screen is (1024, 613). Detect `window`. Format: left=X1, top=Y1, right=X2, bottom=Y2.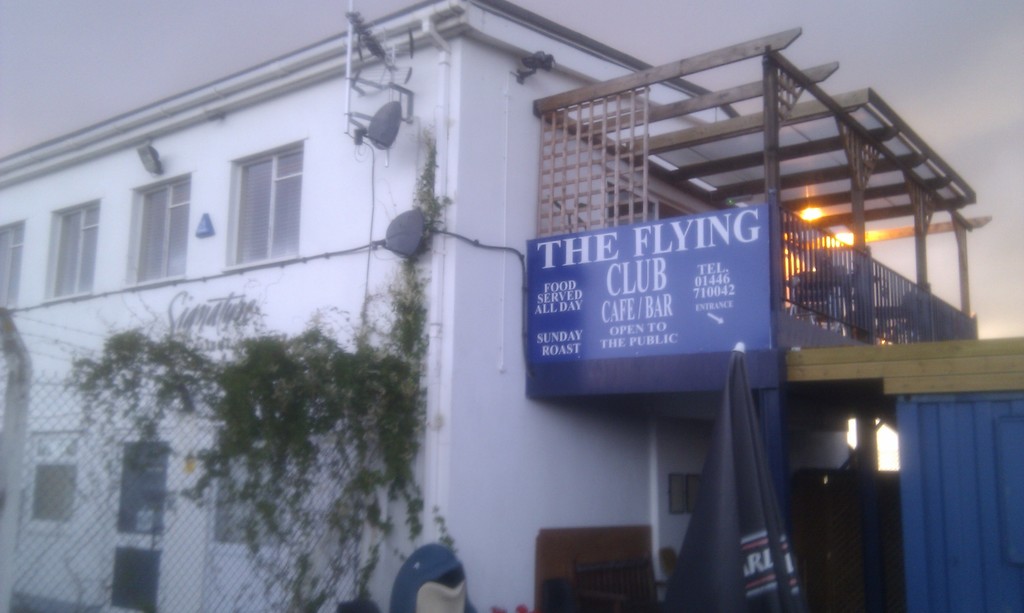
left=26, top=432, right=89, bottom=541.
